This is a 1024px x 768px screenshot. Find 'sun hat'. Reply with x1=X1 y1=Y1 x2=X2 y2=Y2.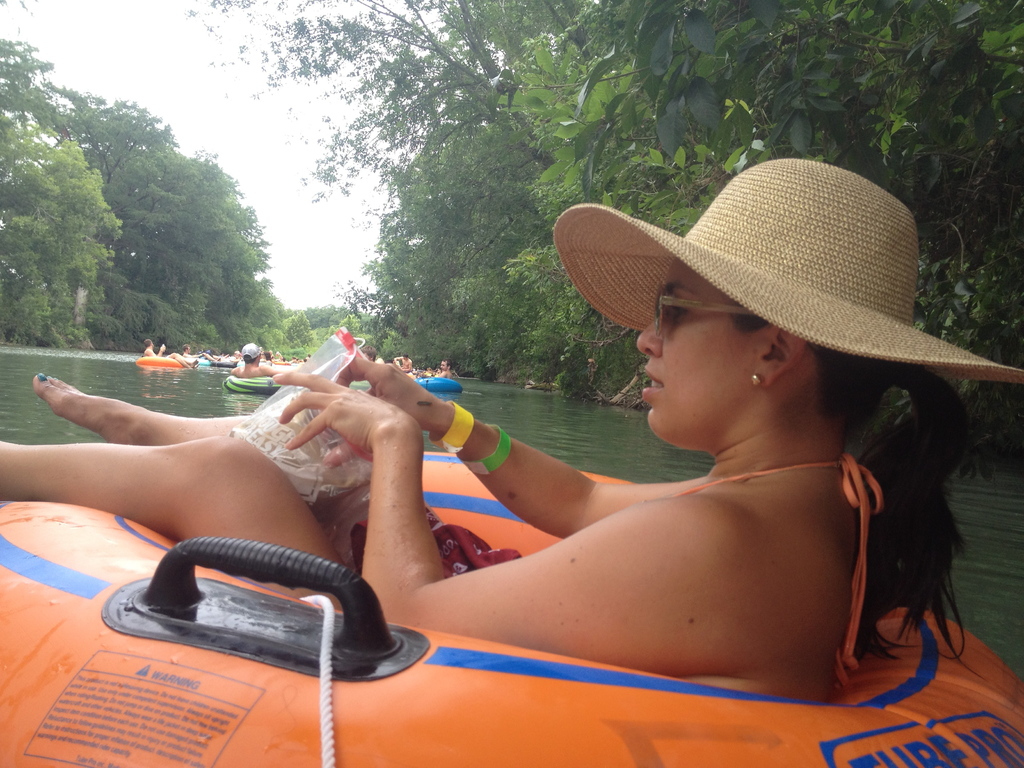
x1=241 y1=342 x2=265 y2=359.
